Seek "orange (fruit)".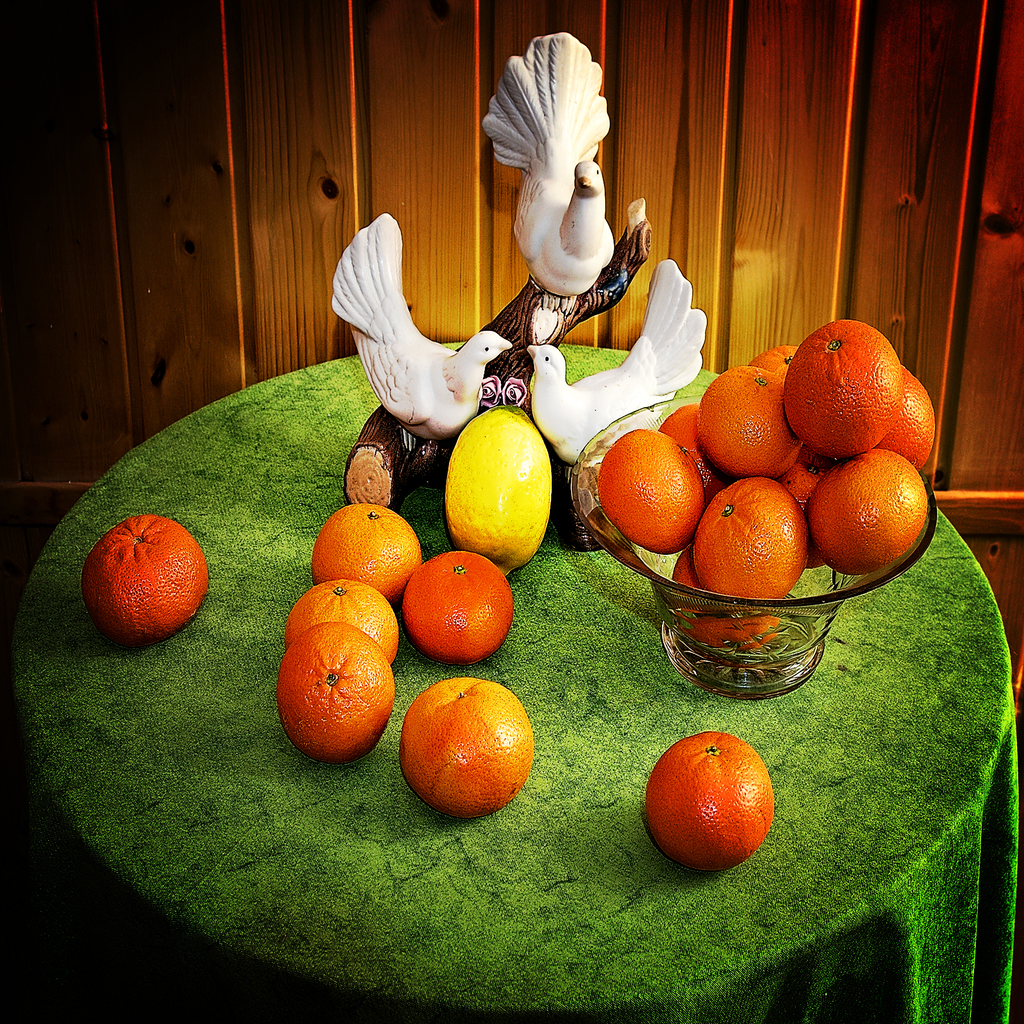
l=683, t=472, r=814, b=593.
